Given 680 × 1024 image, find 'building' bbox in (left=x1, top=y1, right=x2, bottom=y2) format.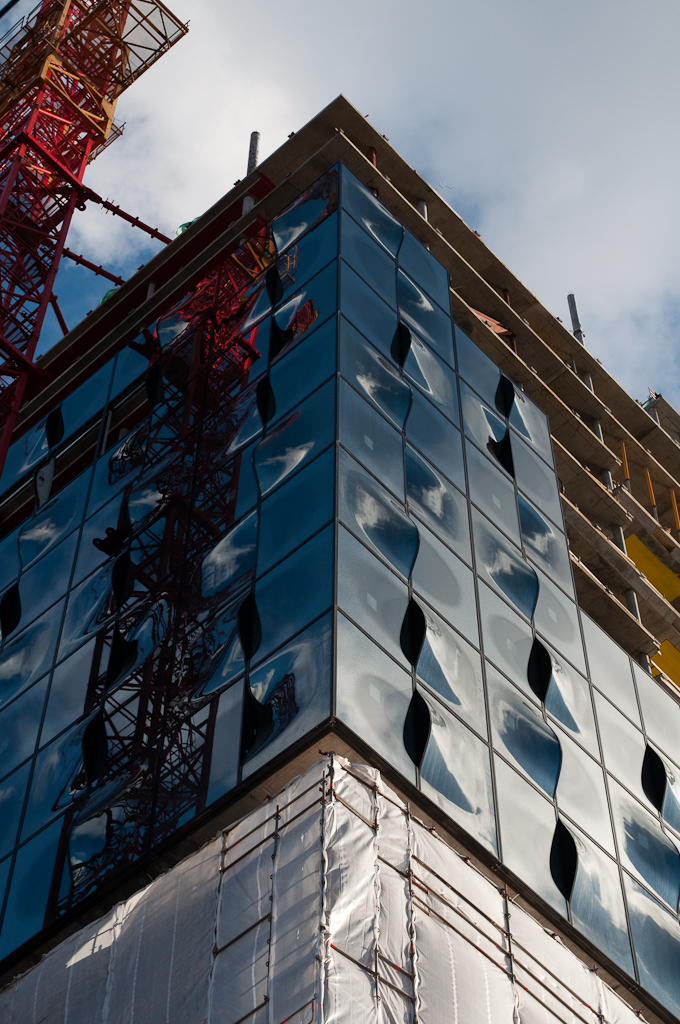
(left=0, top=92, right=679, bottom=1023).
